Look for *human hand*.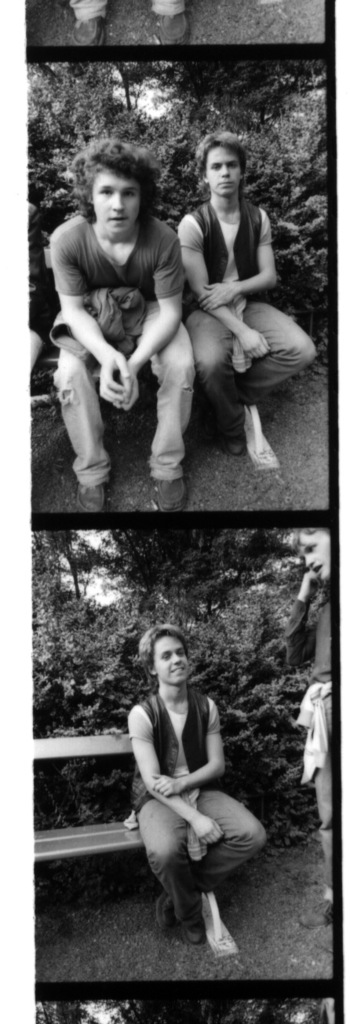
Found: crop(119, 371, 140, 413).
